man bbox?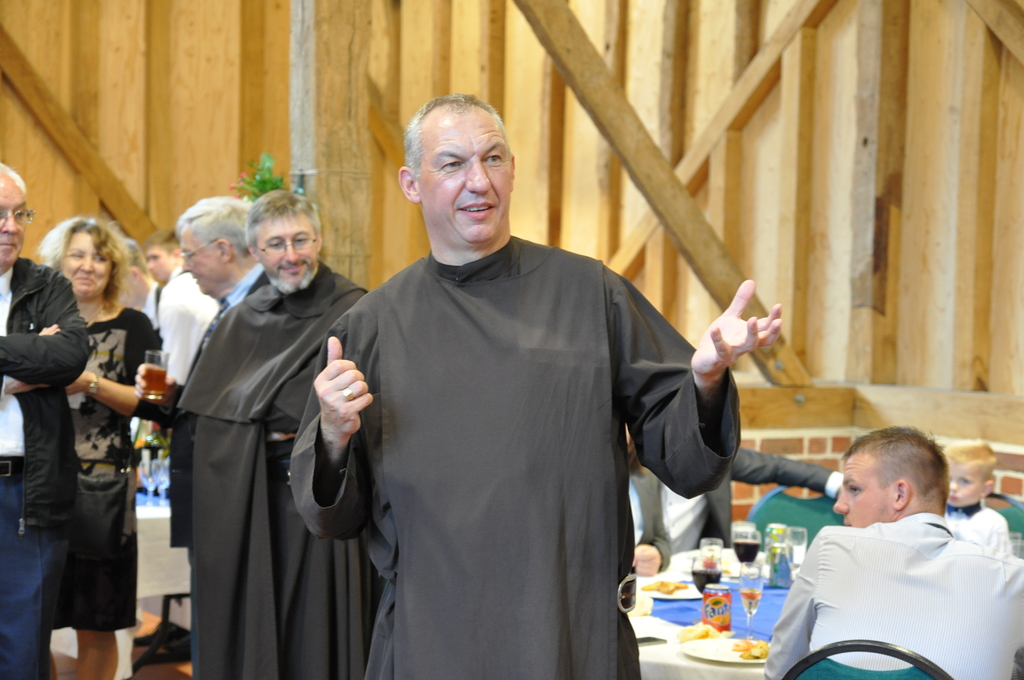
147/234/185/328
